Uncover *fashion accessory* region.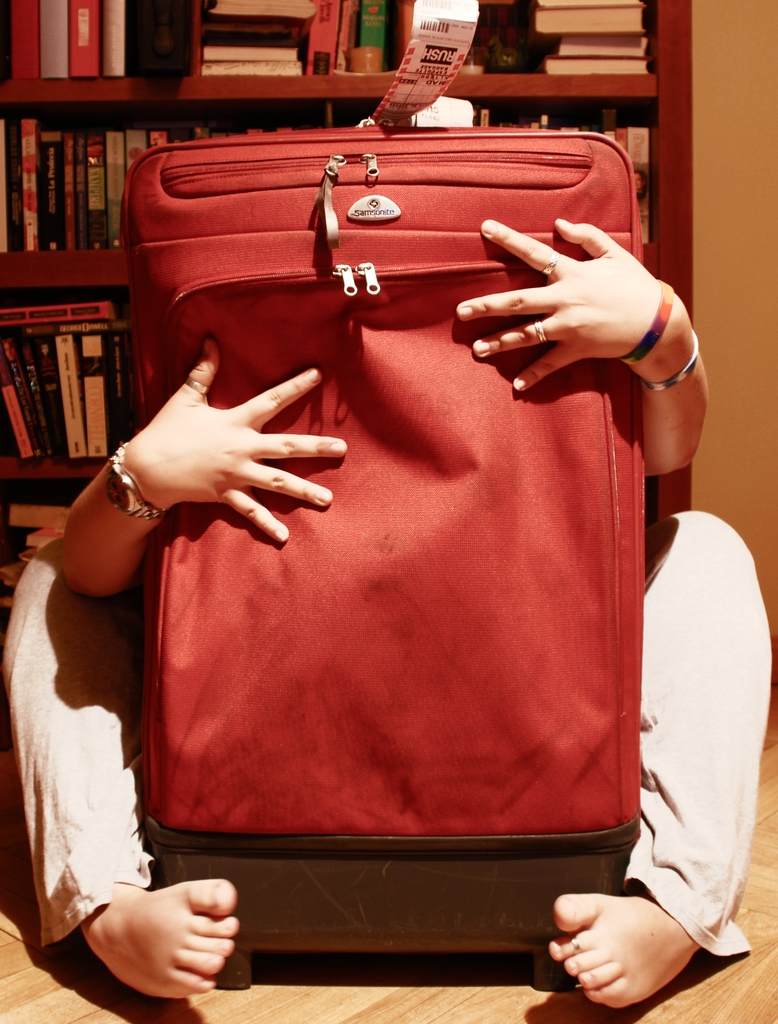
Uncovered: 613:278:676:365.
